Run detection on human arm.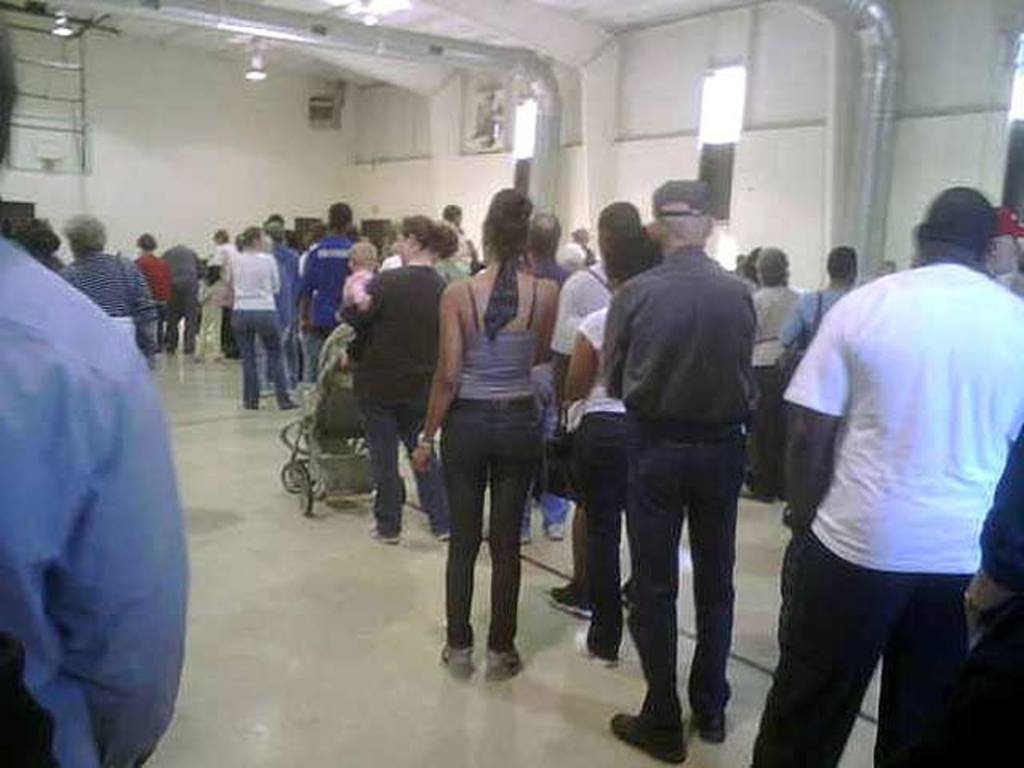
Result: l=336, t=267, r=394, b=338.
